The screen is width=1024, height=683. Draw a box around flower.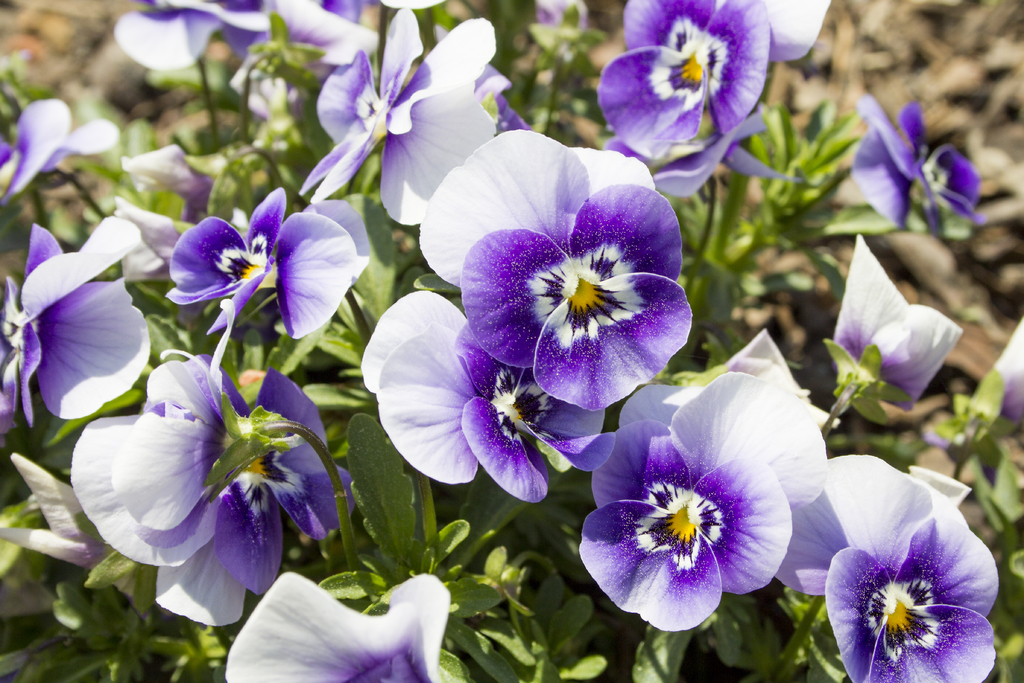
[849, 94, 984, 238].
